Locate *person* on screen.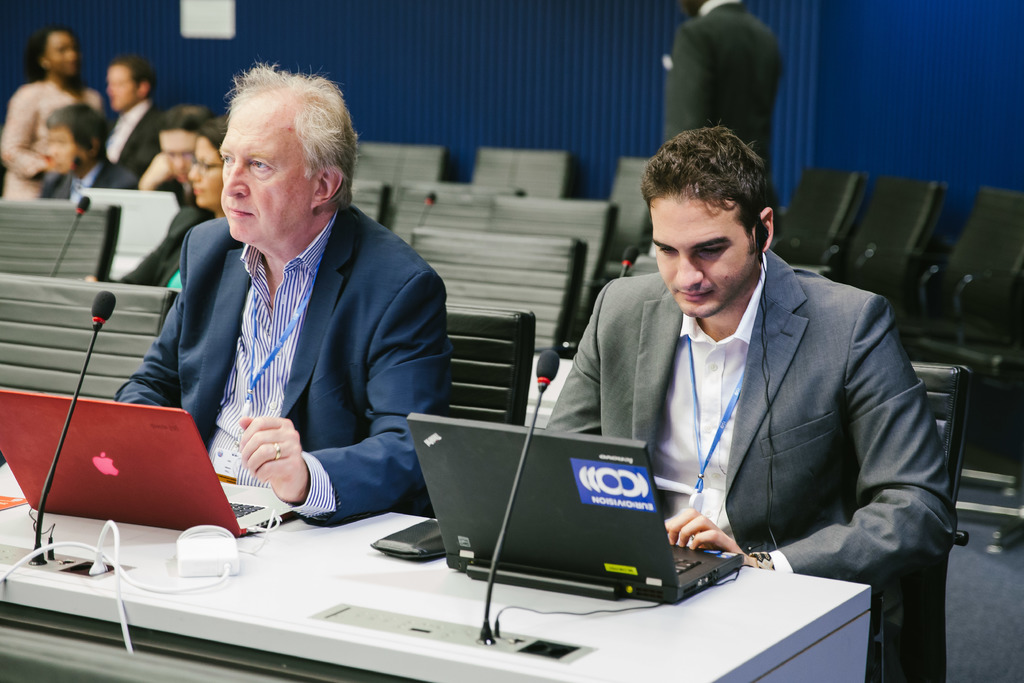
On screen at (x1=84, y1=114, x2=223, y2=288).
